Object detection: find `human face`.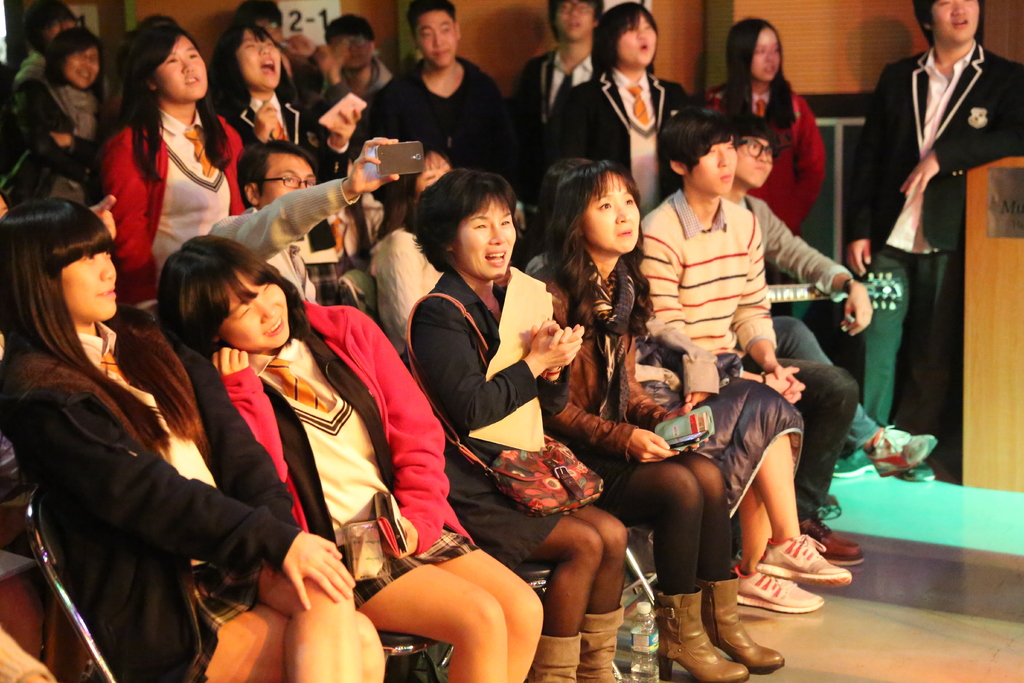
(216, 268, 289, 348).
